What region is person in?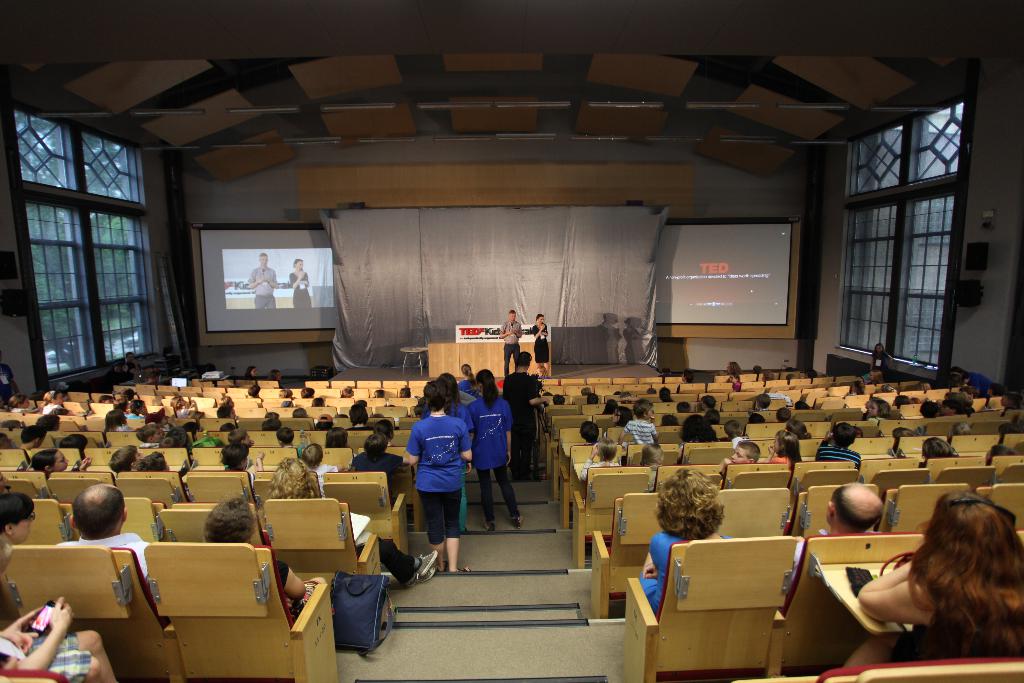
<region>145, 408, 177, 430</region>.
